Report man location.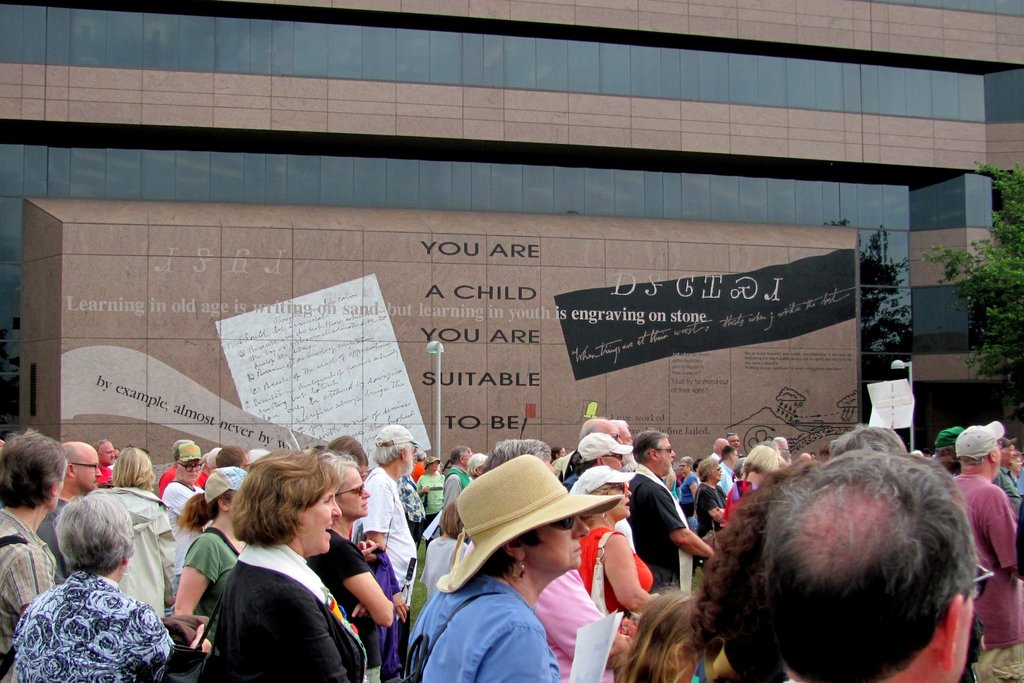
Report: [x1=717, y1=445, x2=740, y2=498].
